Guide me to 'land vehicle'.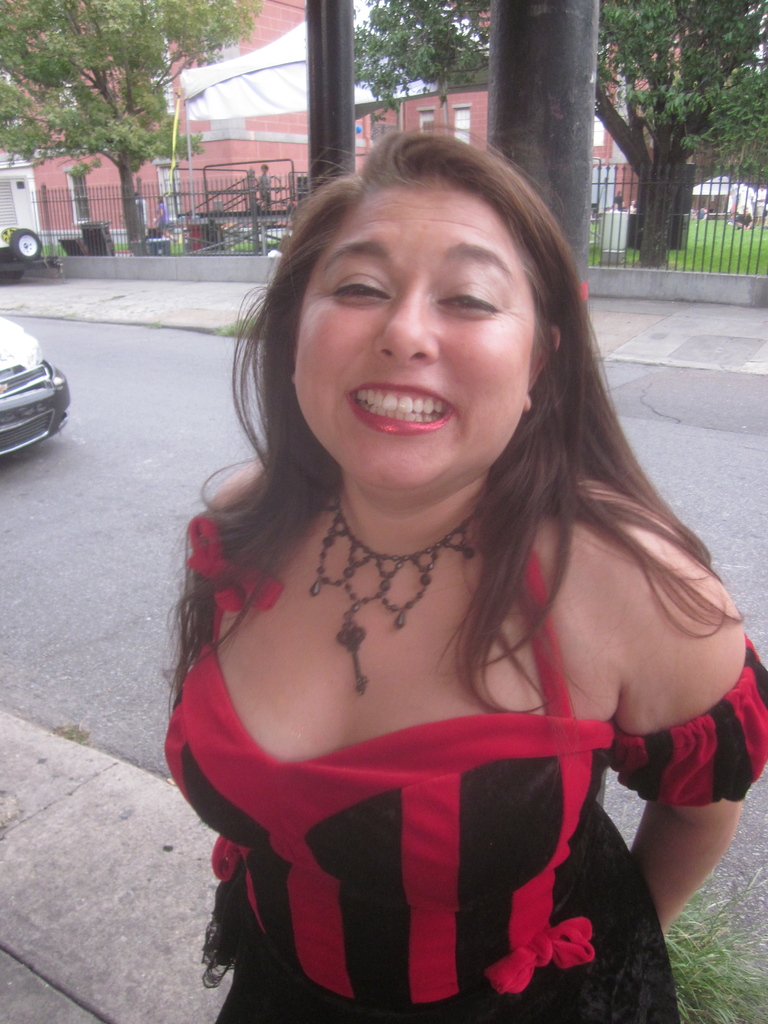
Guidance: region(0, 316, 72, 458).
